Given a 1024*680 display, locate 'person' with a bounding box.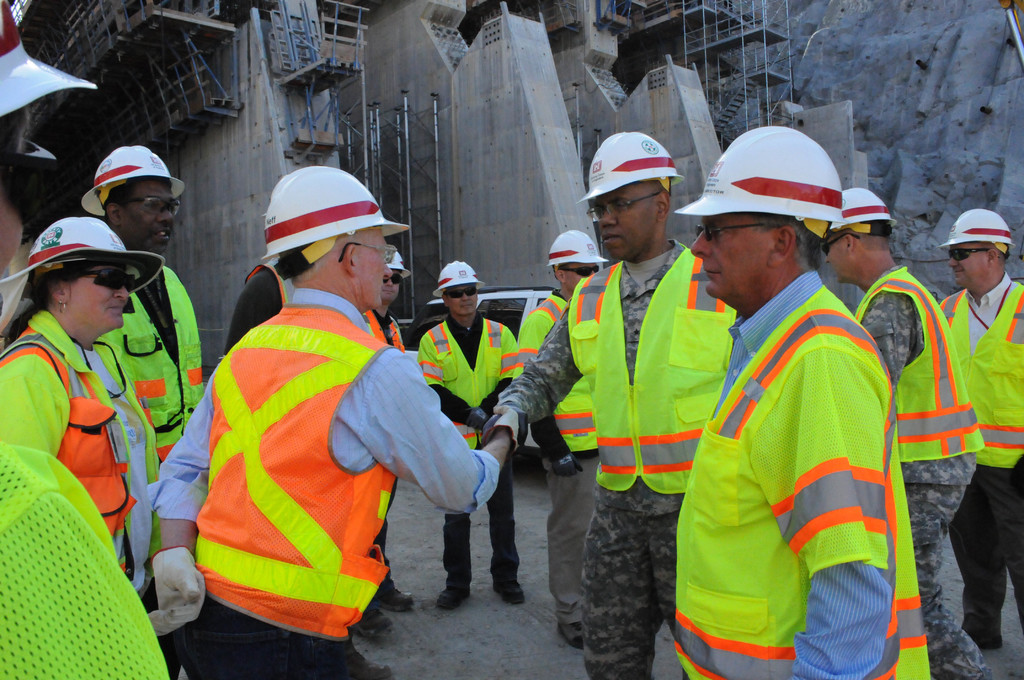
Located: bbox=[671, 117, 932, 679].
